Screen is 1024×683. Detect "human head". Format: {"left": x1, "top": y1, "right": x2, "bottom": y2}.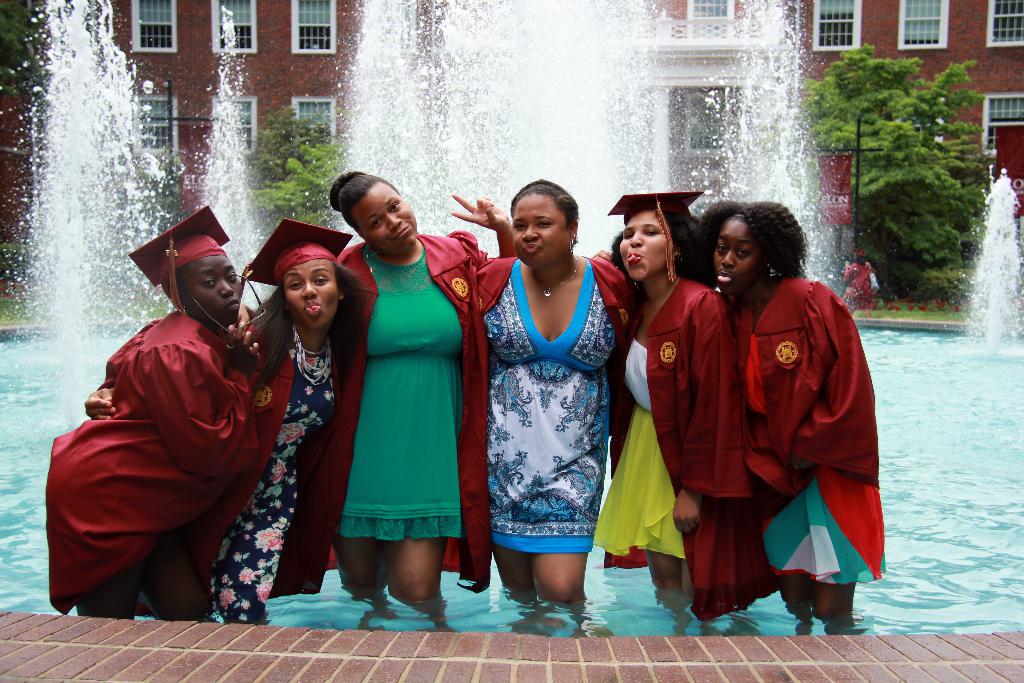
{"left": 241, "top": 218, "right": 348, "bottom": 331}.
